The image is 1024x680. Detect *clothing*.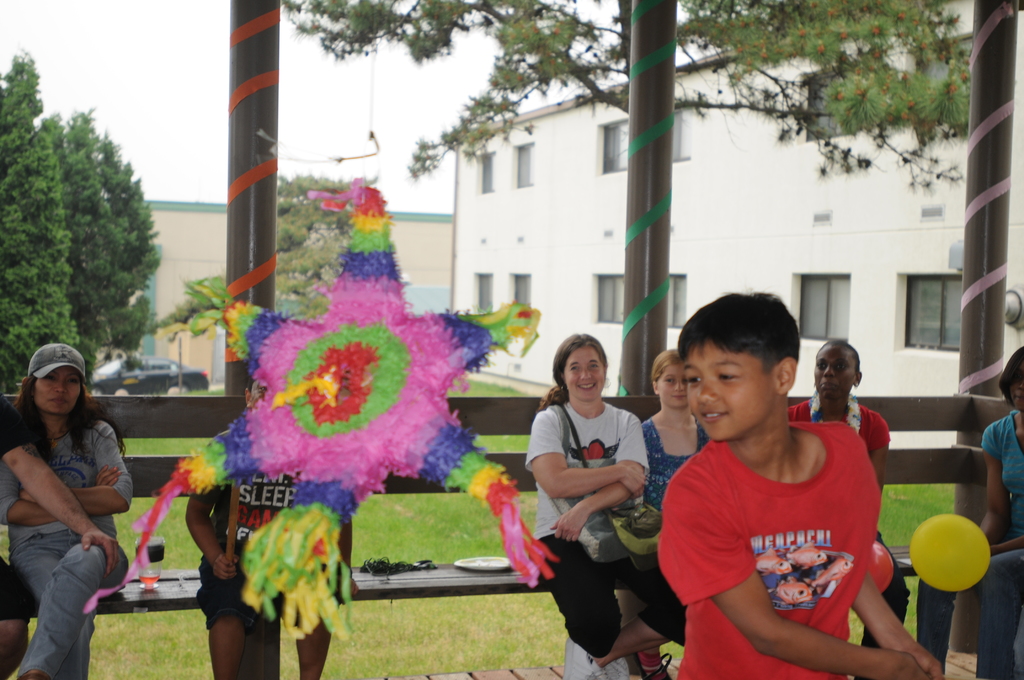
Detection: [left=641, top=416, right=710, bottom=513].
